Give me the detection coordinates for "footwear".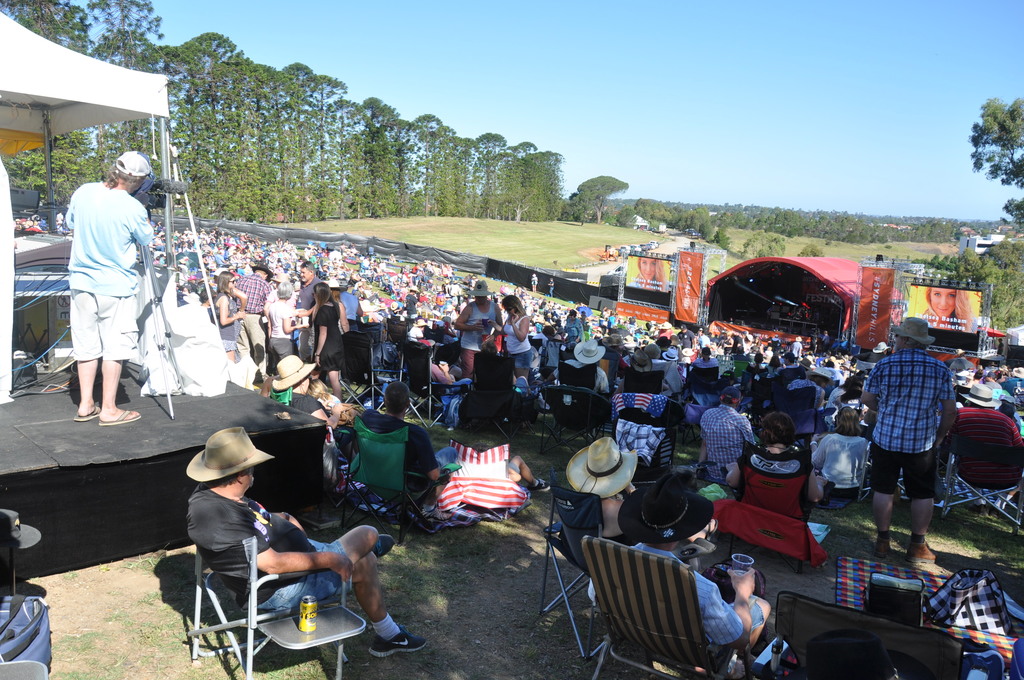
l=365, t=629, r=426, b=656.
